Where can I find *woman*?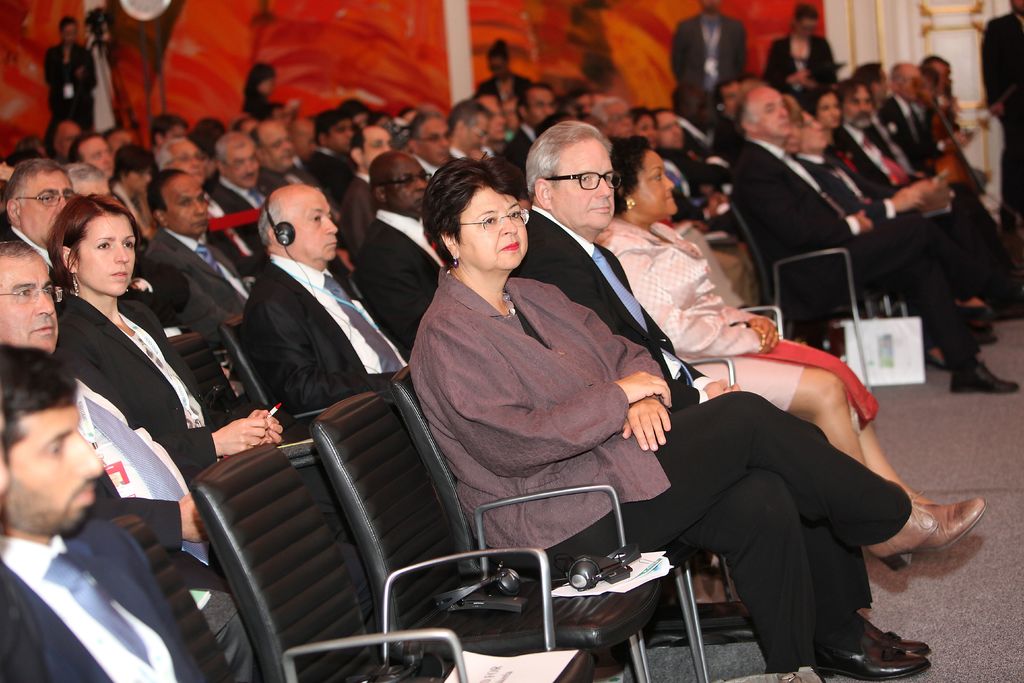
You can find it at BBox(474, 42, 536, 102).
